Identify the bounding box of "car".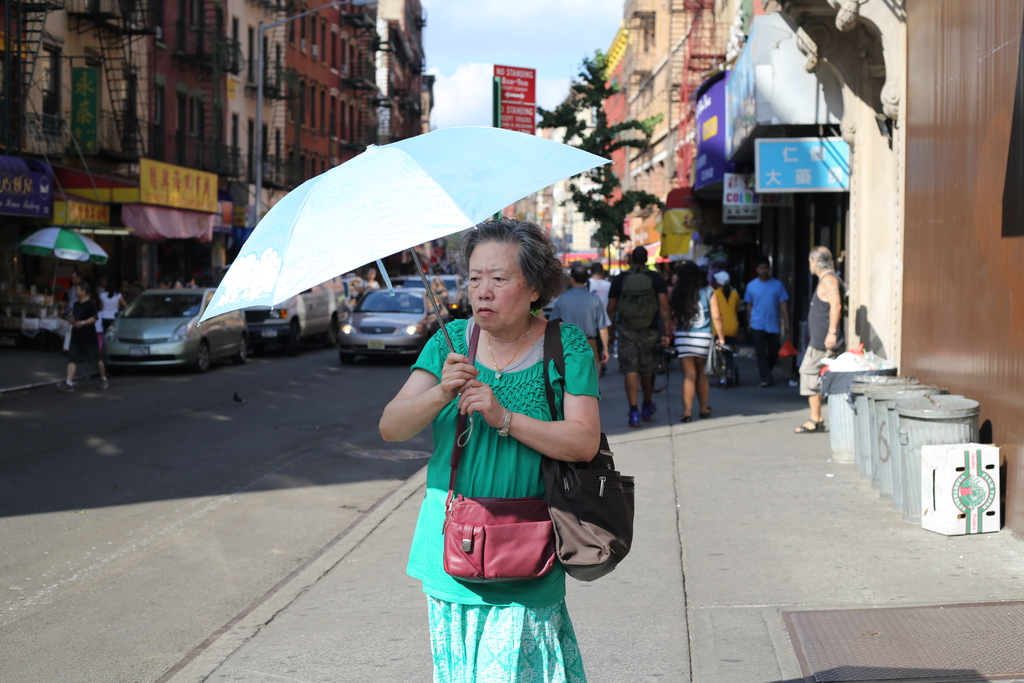
(390, 270, 470, 317).
